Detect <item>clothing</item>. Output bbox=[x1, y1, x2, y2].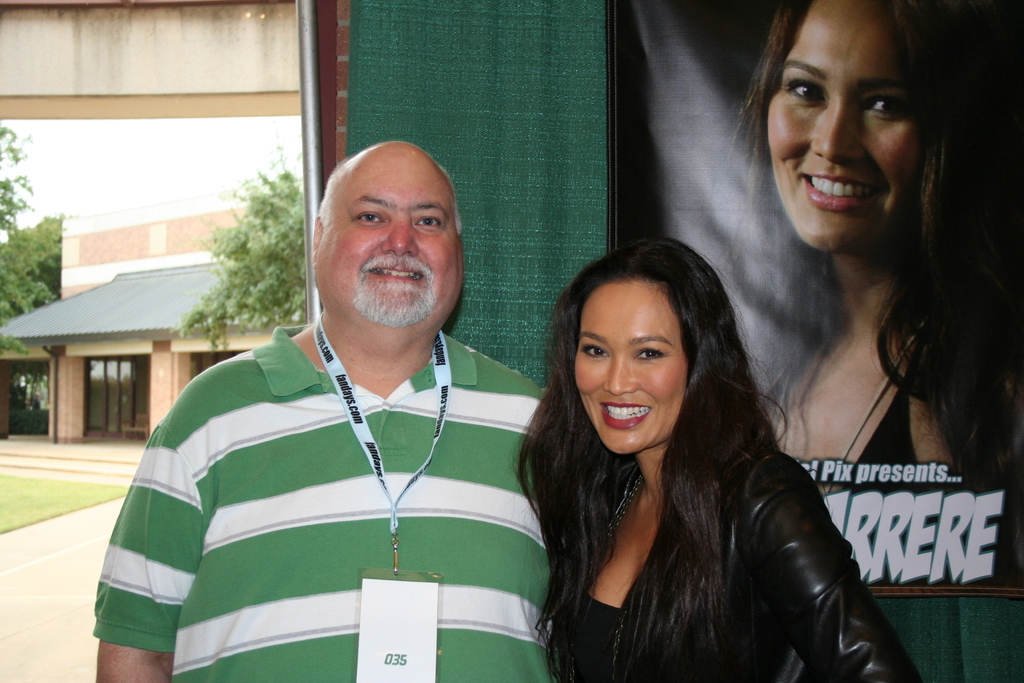
bbox=[787, 313, 1023, 680].
